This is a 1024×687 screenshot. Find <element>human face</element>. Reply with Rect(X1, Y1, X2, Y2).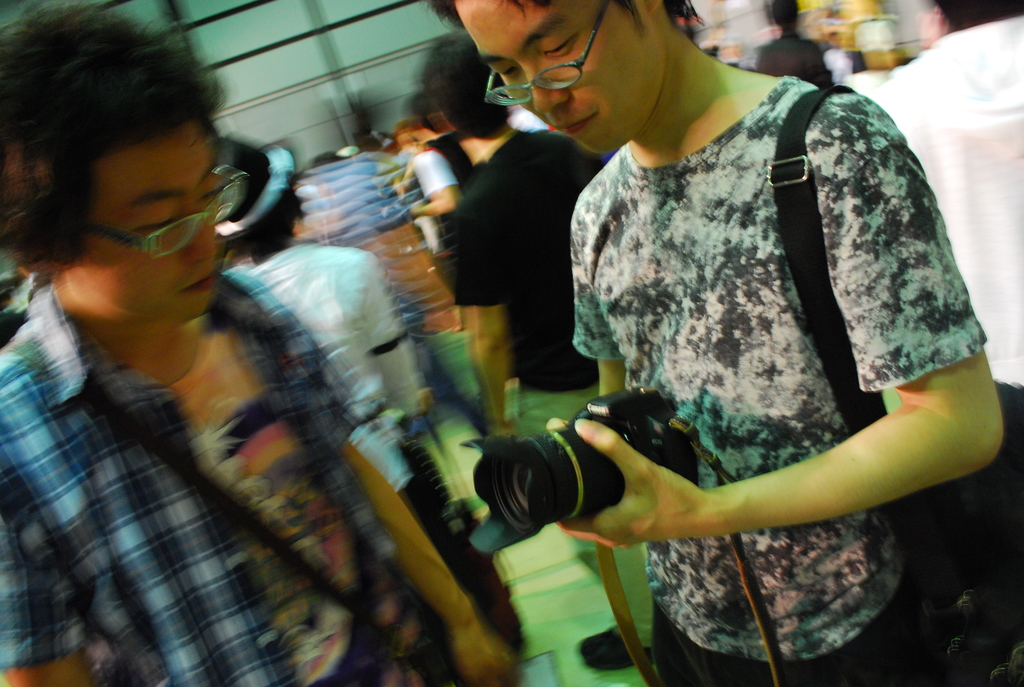
Rect(86, 128, 220, 328).
